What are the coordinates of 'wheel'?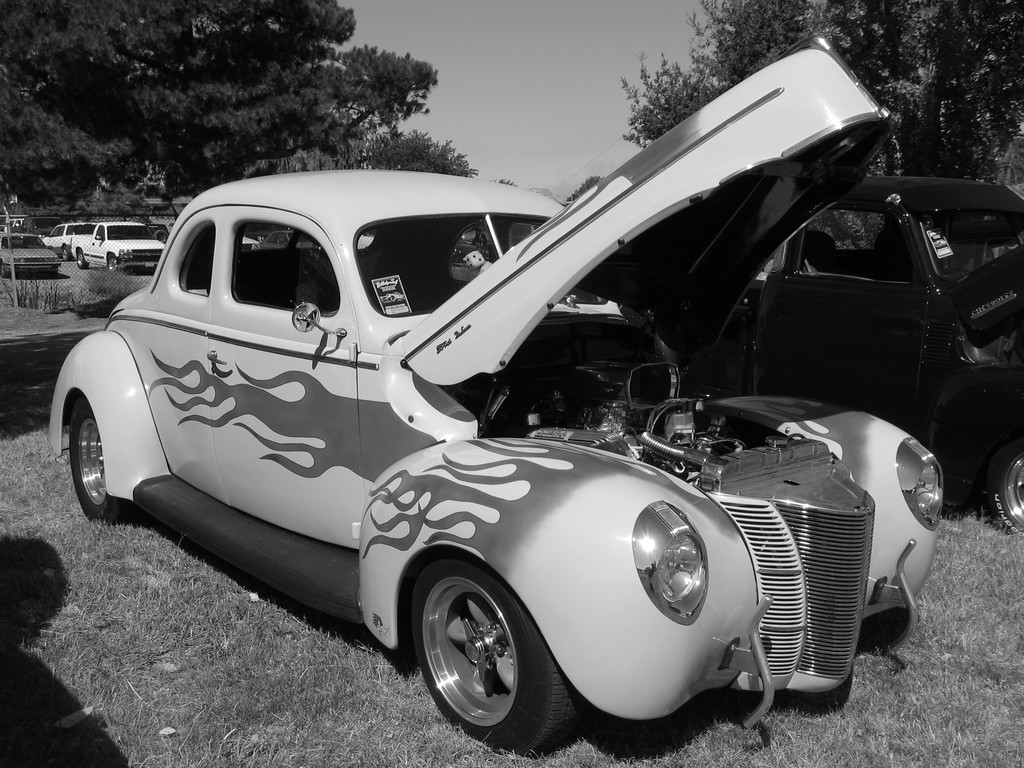
detection(420, 582, 531, 735).
